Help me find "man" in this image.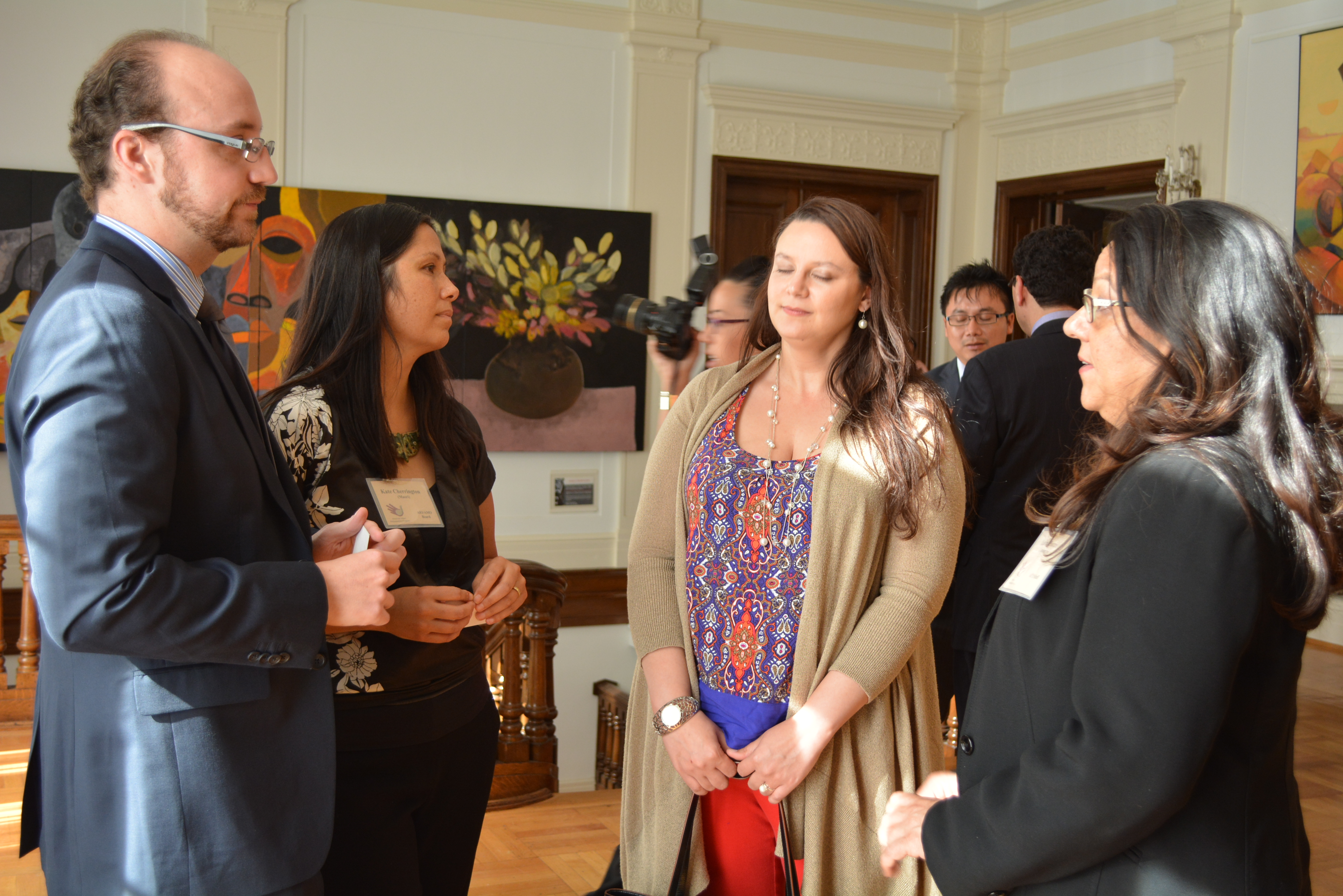
Found it: left=284, top=67, right=333, bottom=218.
